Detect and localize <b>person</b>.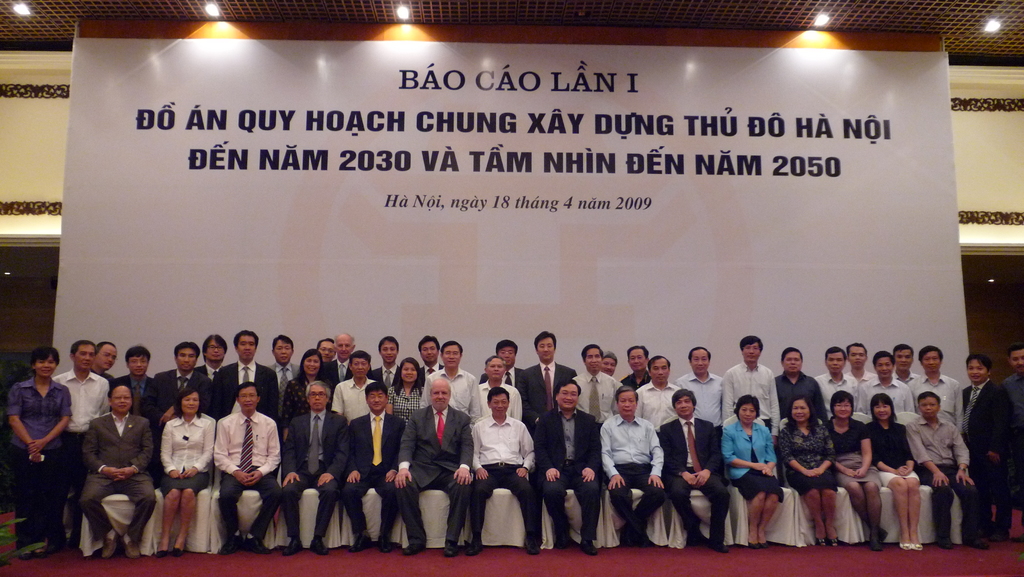
Localized at box=[675, 346, 730, 431].
